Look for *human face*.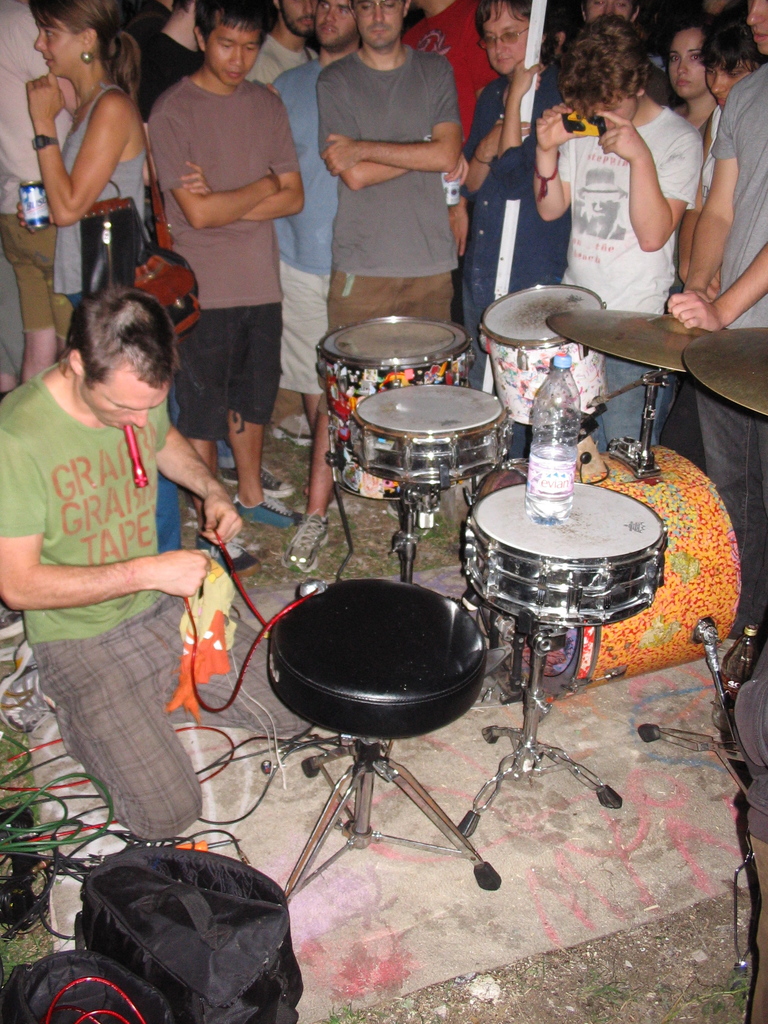
Found: region(749, 0, 767, 56).
